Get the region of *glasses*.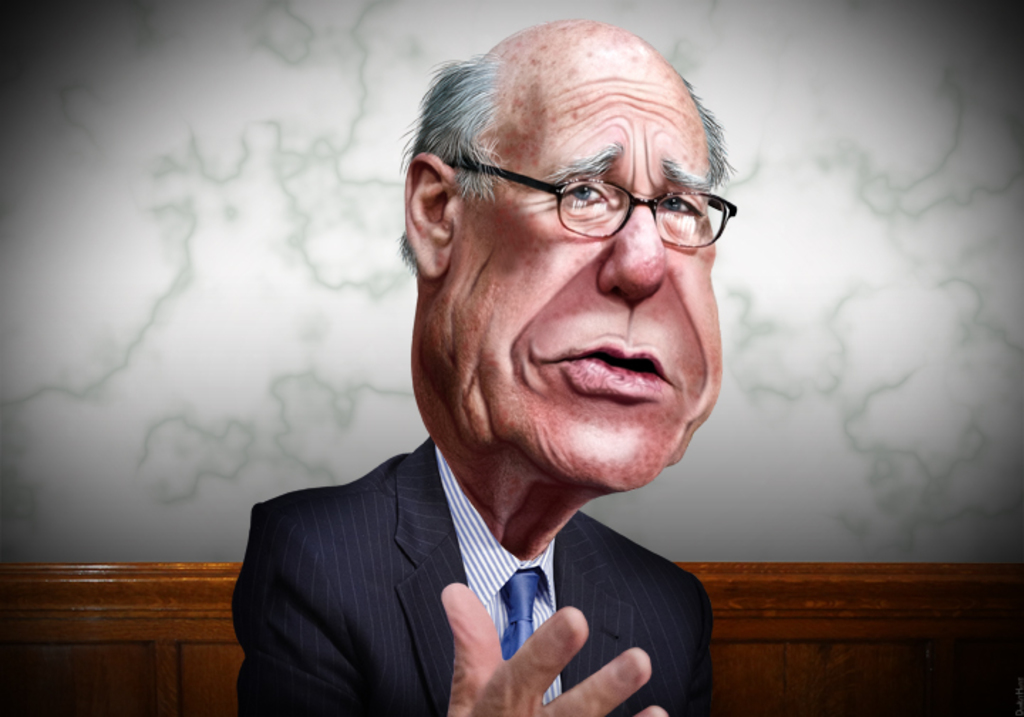
{"left": 438, "top": 161, "right": 759, "bottom": 245}.
